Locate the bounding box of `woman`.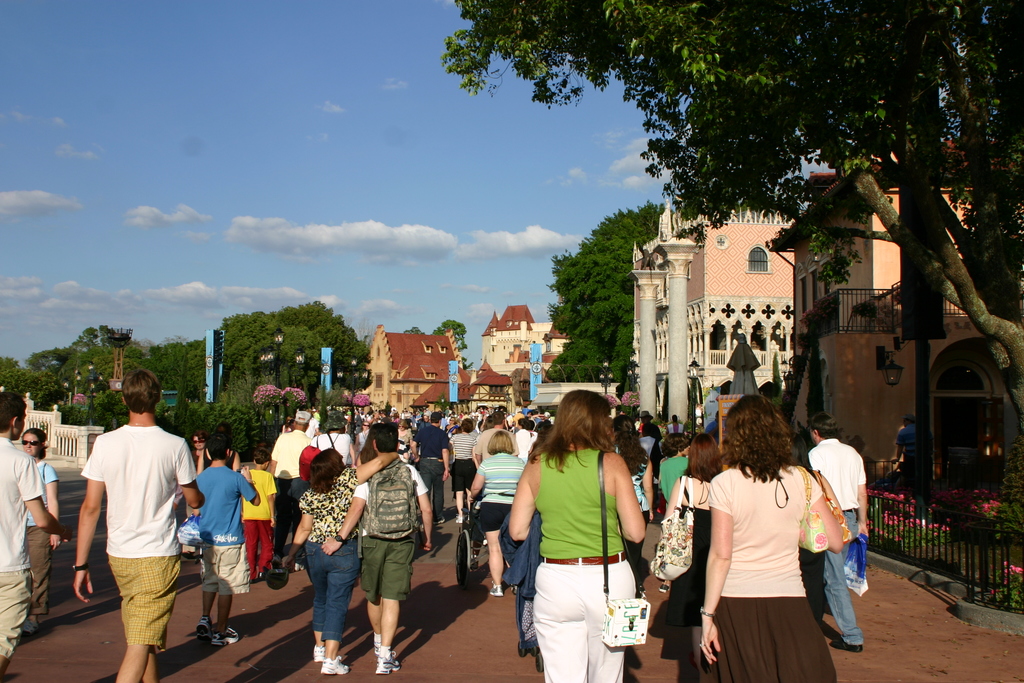
Bounding box: pyautogui.locateOnScreen(469, 424, 527, 597).
